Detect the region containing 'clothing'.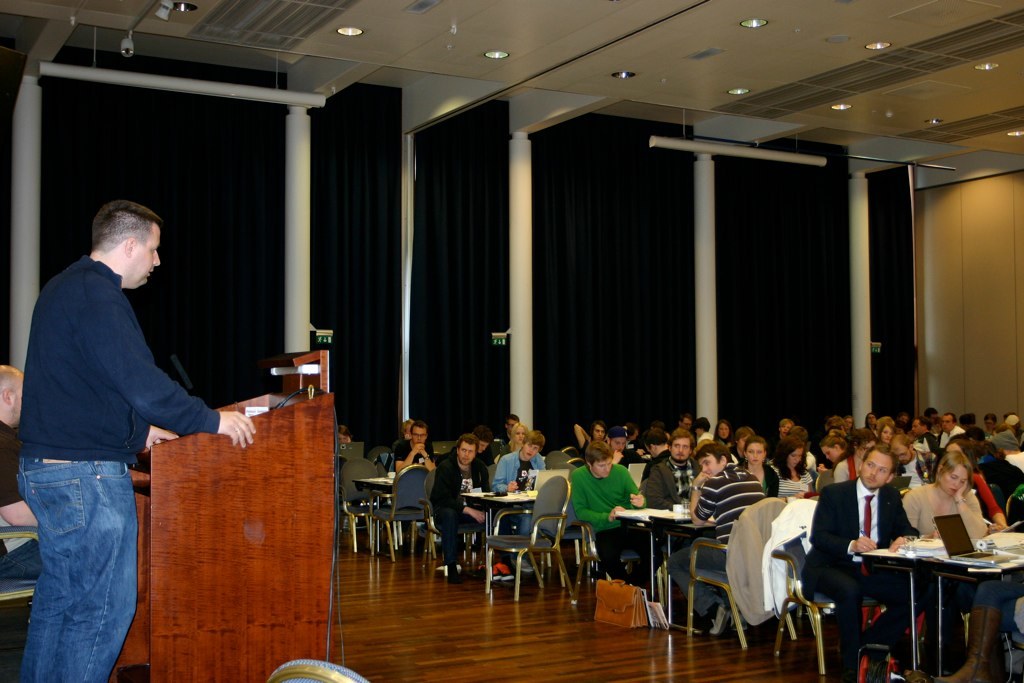
(x1=440, y1=448, x2=457, y2=550).
